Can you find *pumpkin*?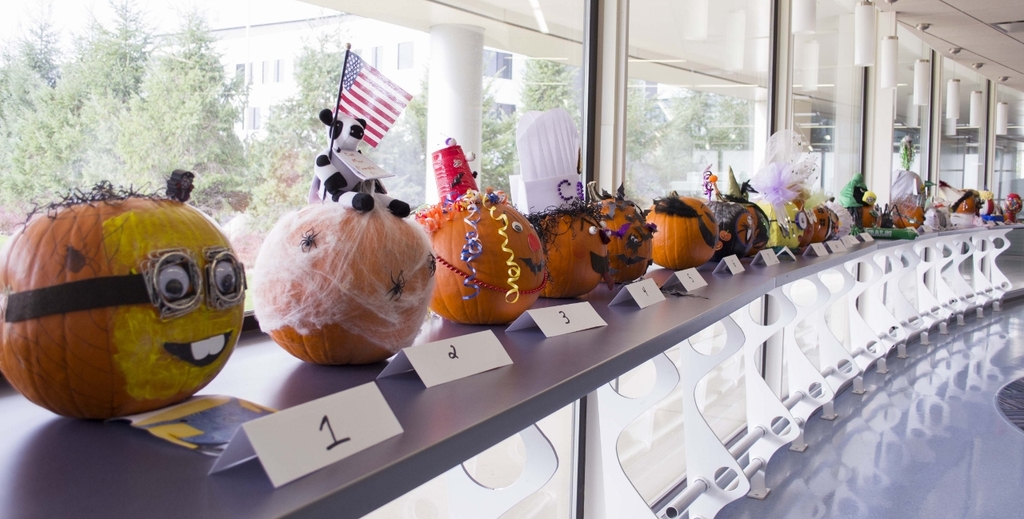
Yes, bounding box: (left=981, top=187, right=997, bottom=218).
